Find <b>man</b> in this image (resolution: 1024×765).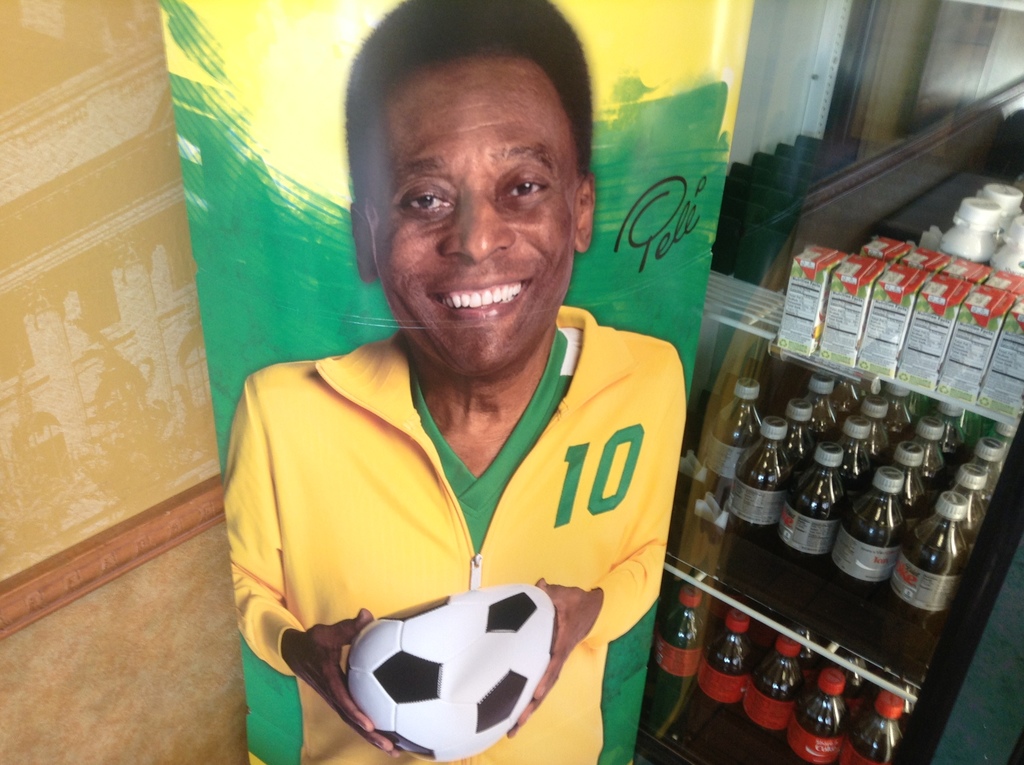
<region>193, 40, 714, 764</region>.
